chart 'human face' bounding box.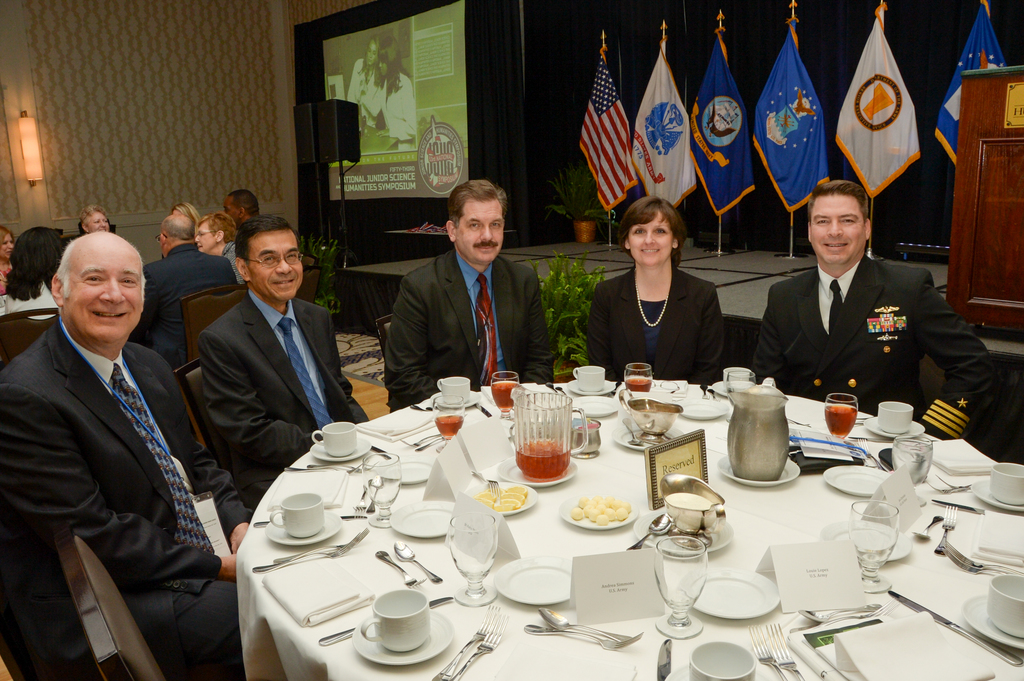
Charted: 380 63 387 76.
